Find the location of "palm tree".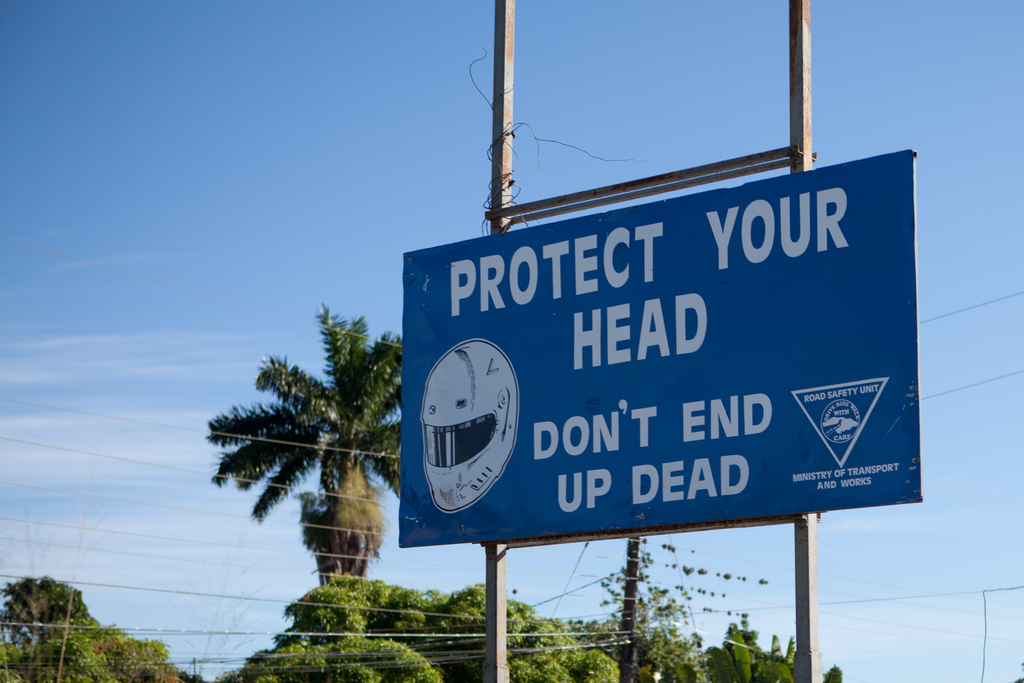
Location: detection(214, 316, 389, 623).
